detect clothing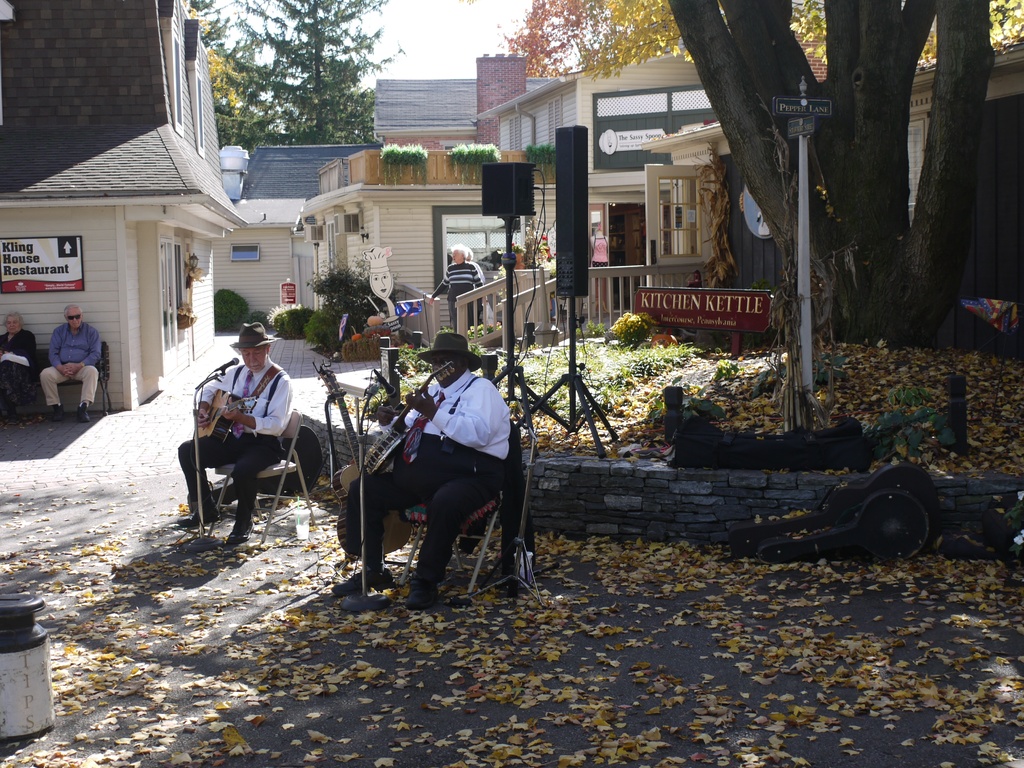
{"x1": 0, "y1": 328, "x2": 36, "y2": 408}
